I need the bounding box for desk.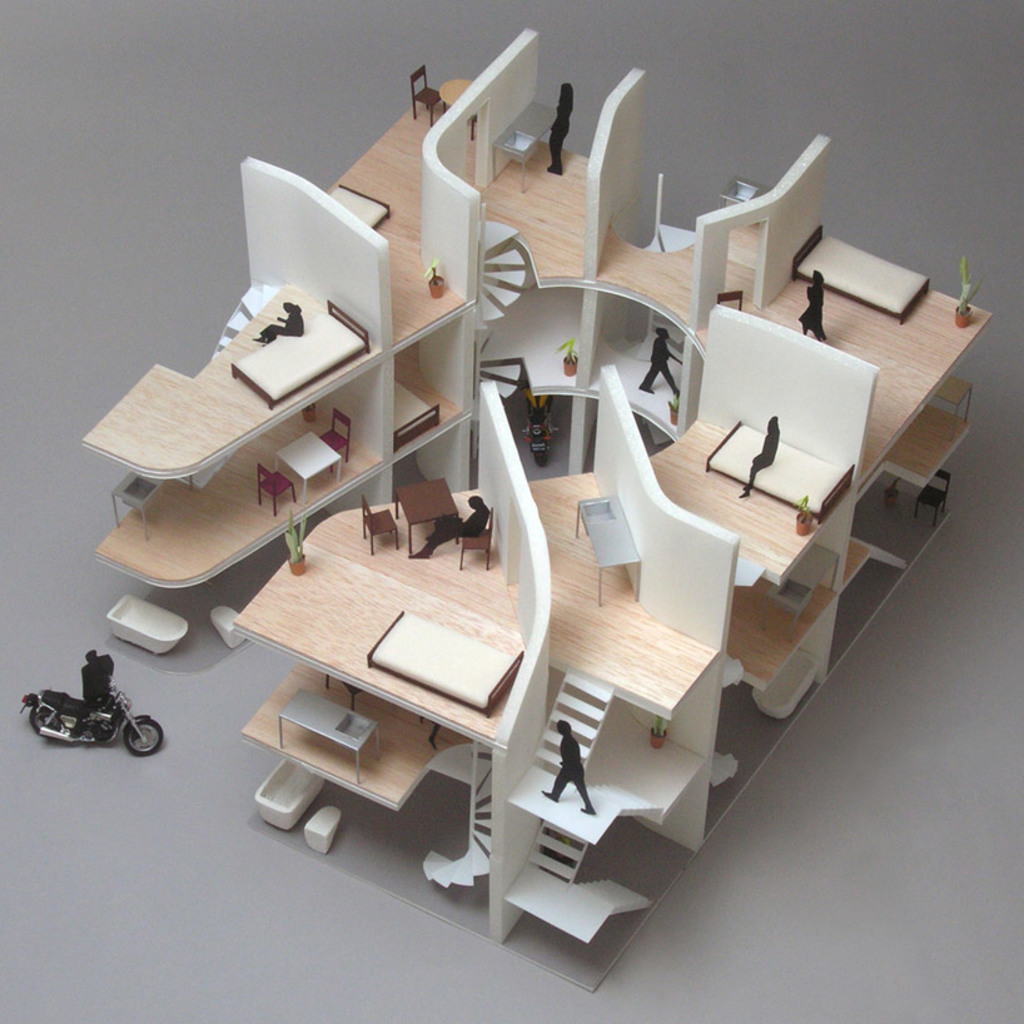
Here it is: 73/111/914/971.
